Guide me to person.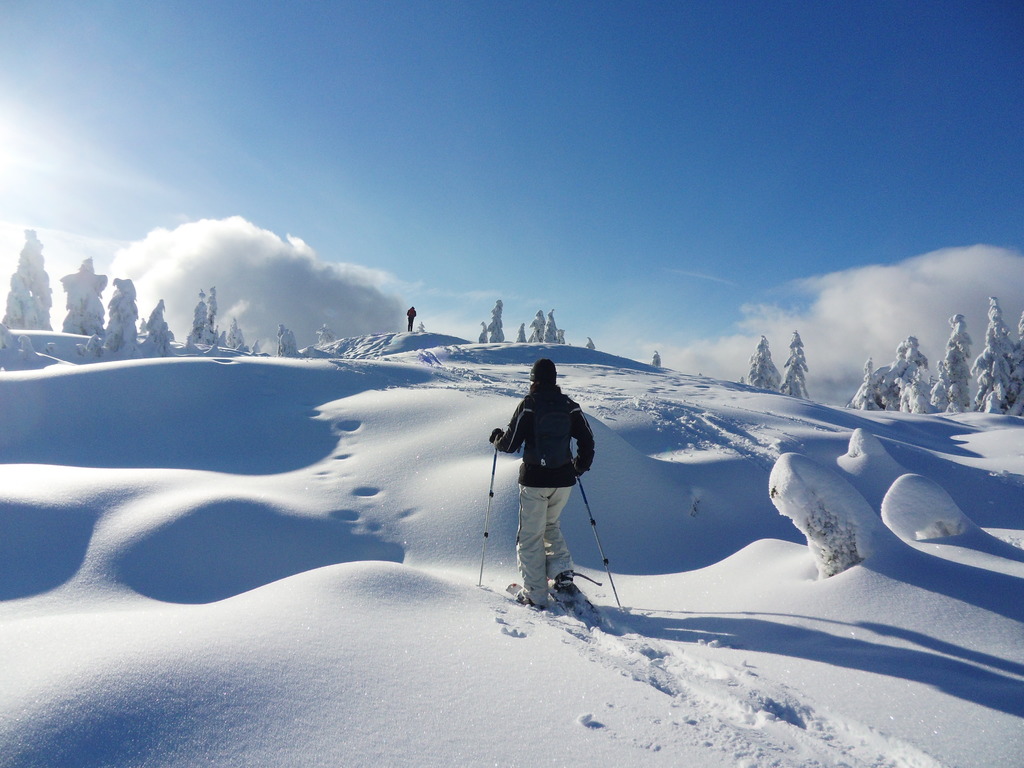
Guidance: <region>490, 345, 599, 625</region>.
